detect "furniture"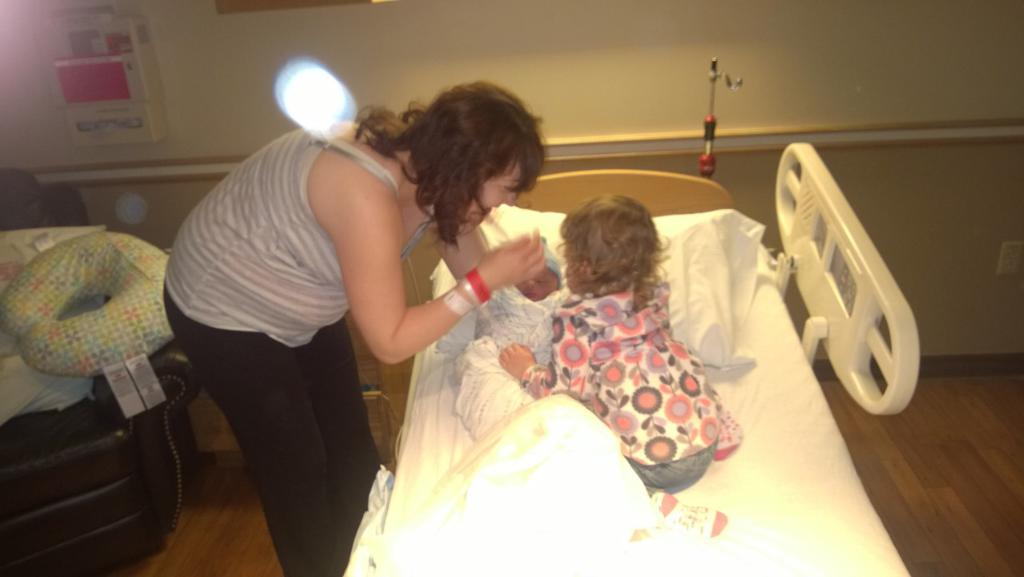
<region>0, 164, 203, 576</region>
